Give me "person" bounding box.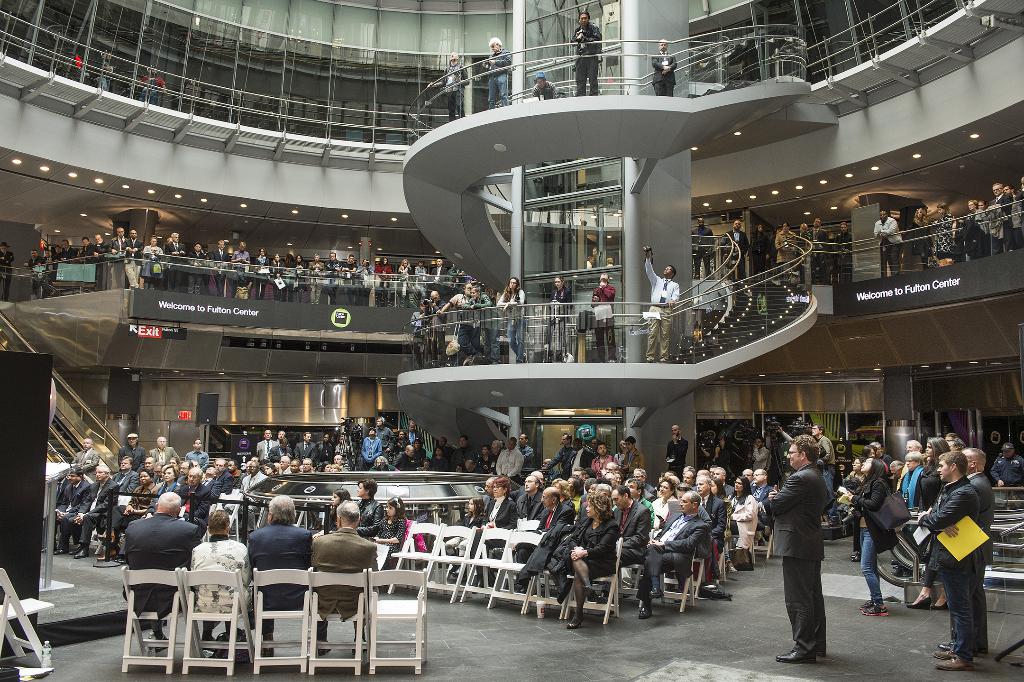
box=[659, 425, 688, 464].
